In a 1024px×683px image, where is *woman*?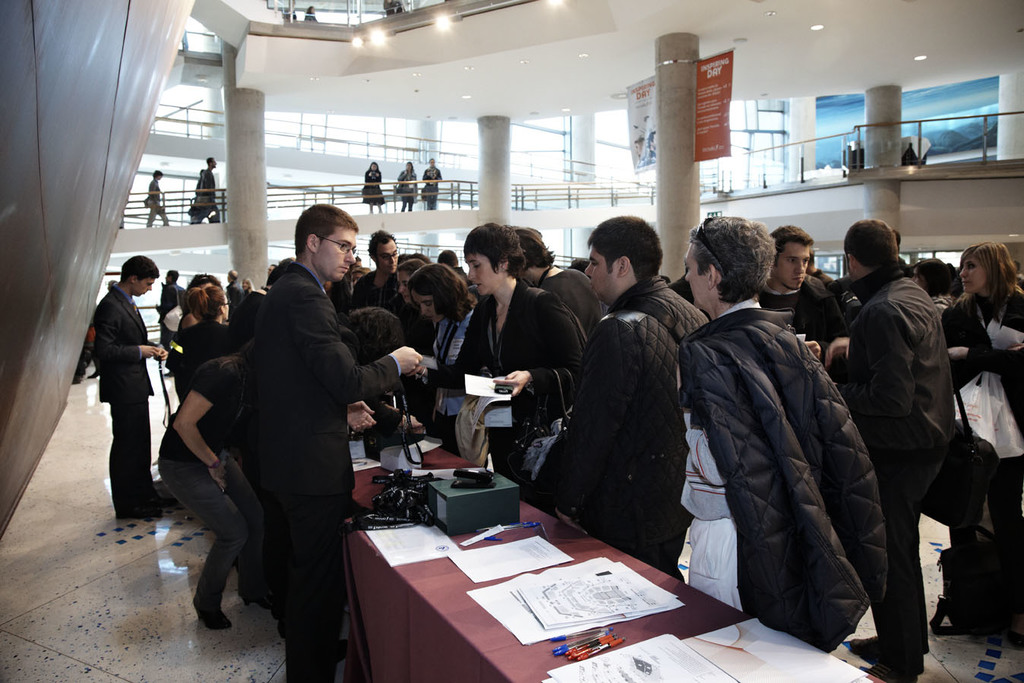
[362,162,384,210].
